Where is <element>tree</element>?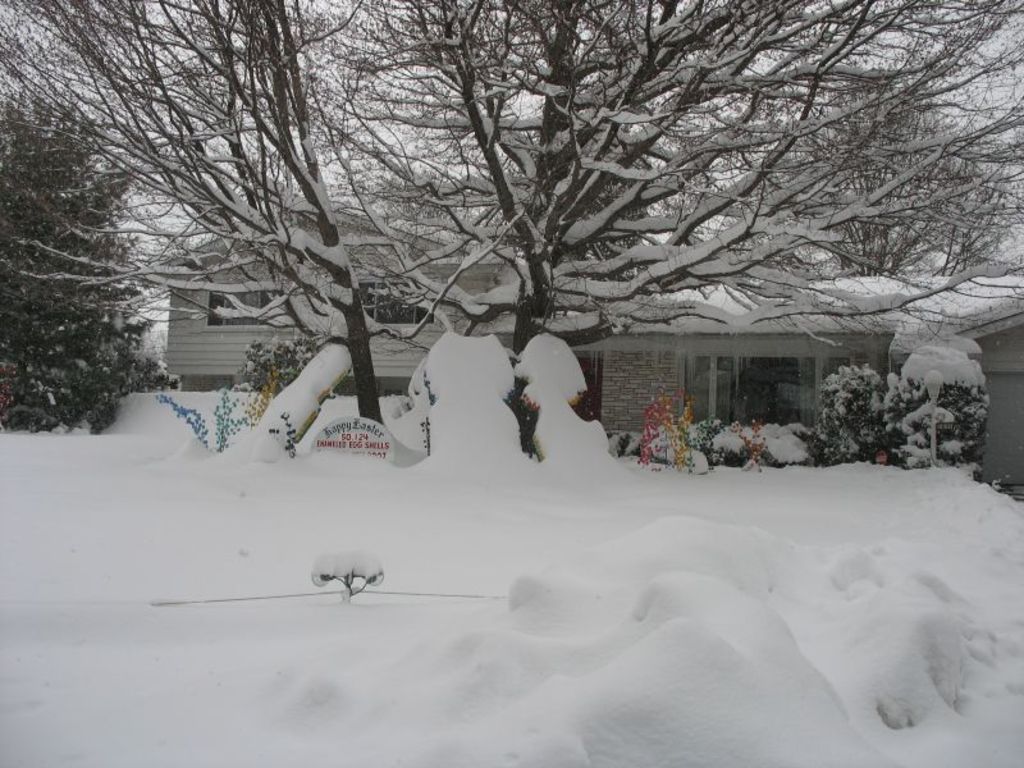
locate(0, 83, 180, 433).
